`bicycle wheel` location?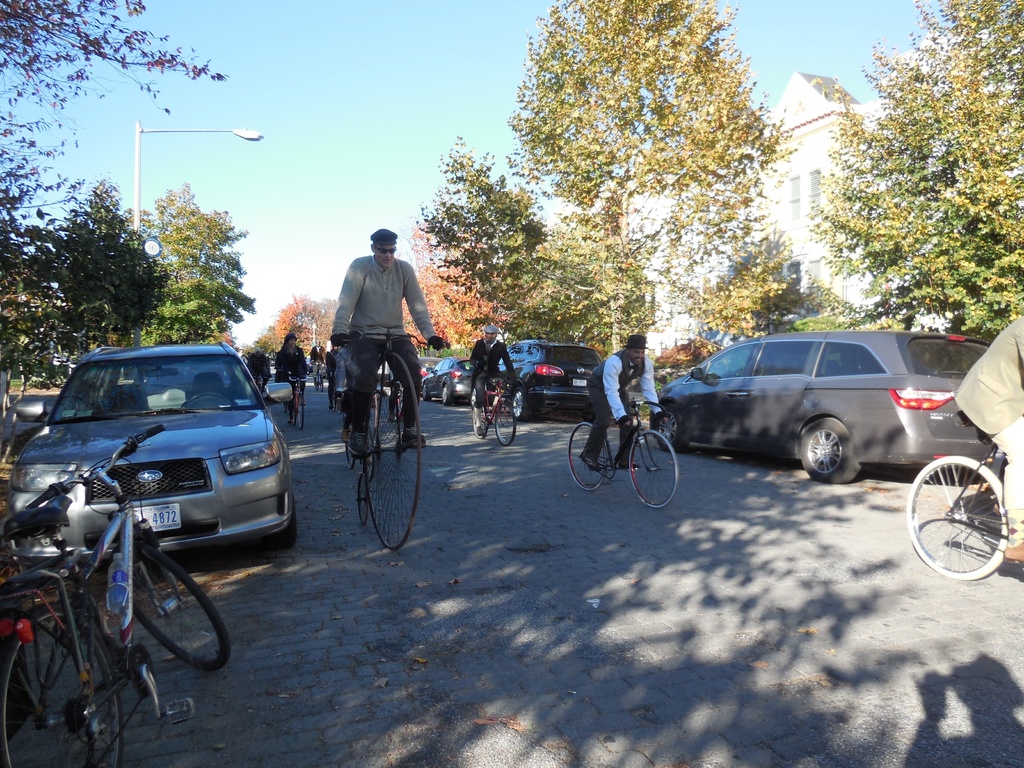
bbox=(0, 600, 124, 767)
